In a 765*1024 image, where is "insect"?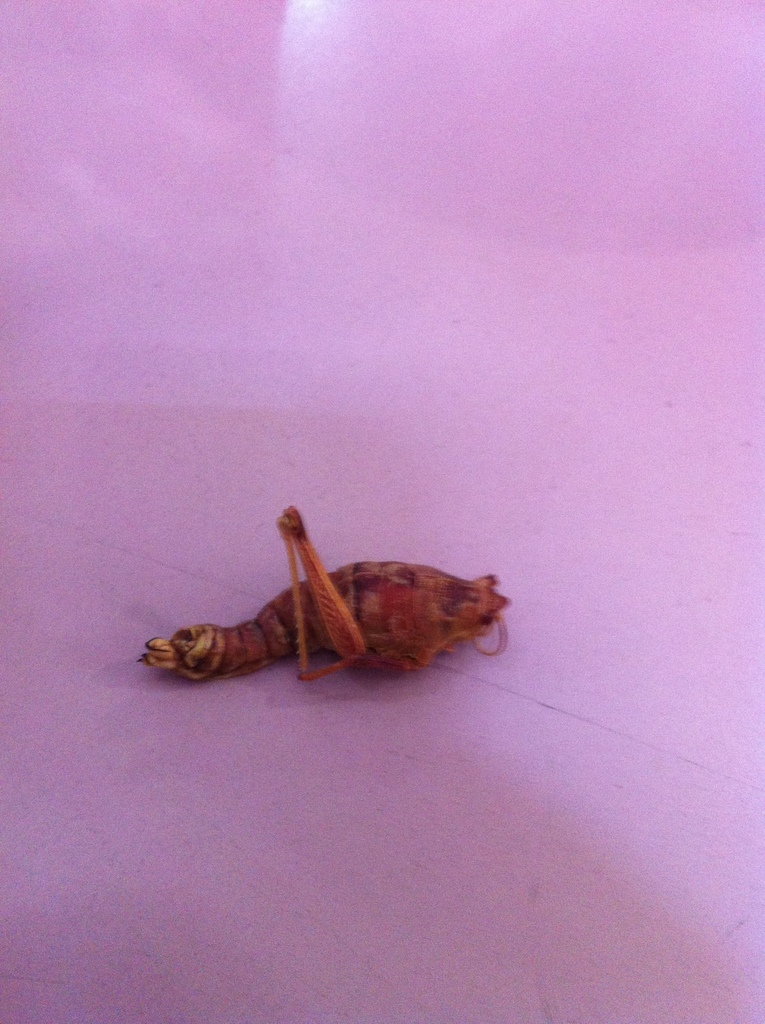
left=135, top=508, right=508, bottom=691.
